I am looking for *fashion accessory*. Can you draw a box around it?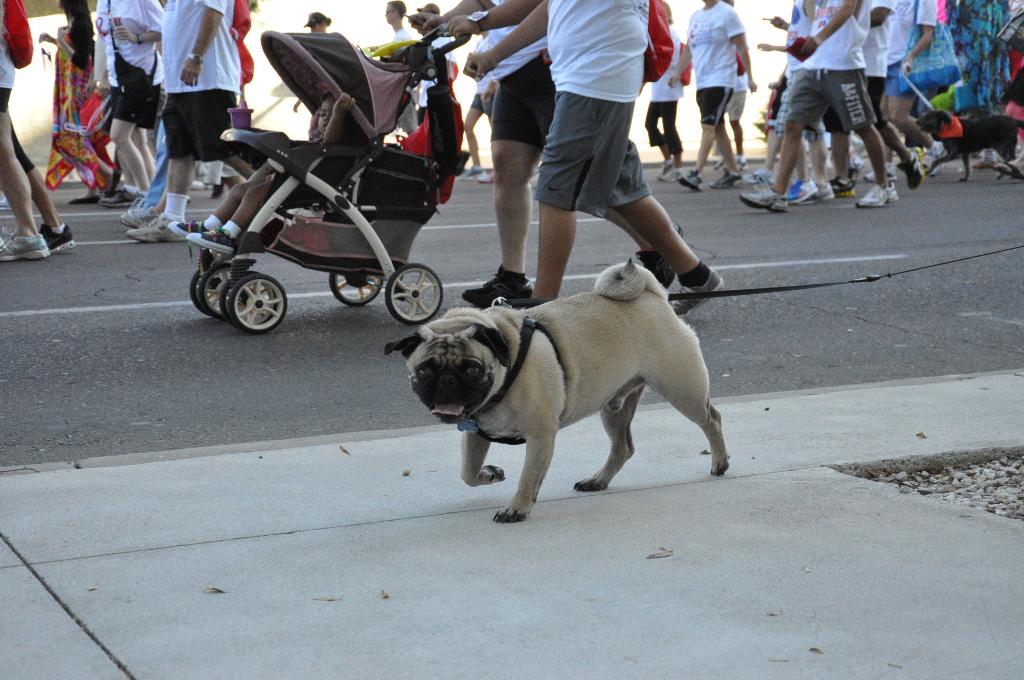
Sure, the bounding box is {"x1": 0, "y1": 230, "x2": 50, "y2": 261}.
